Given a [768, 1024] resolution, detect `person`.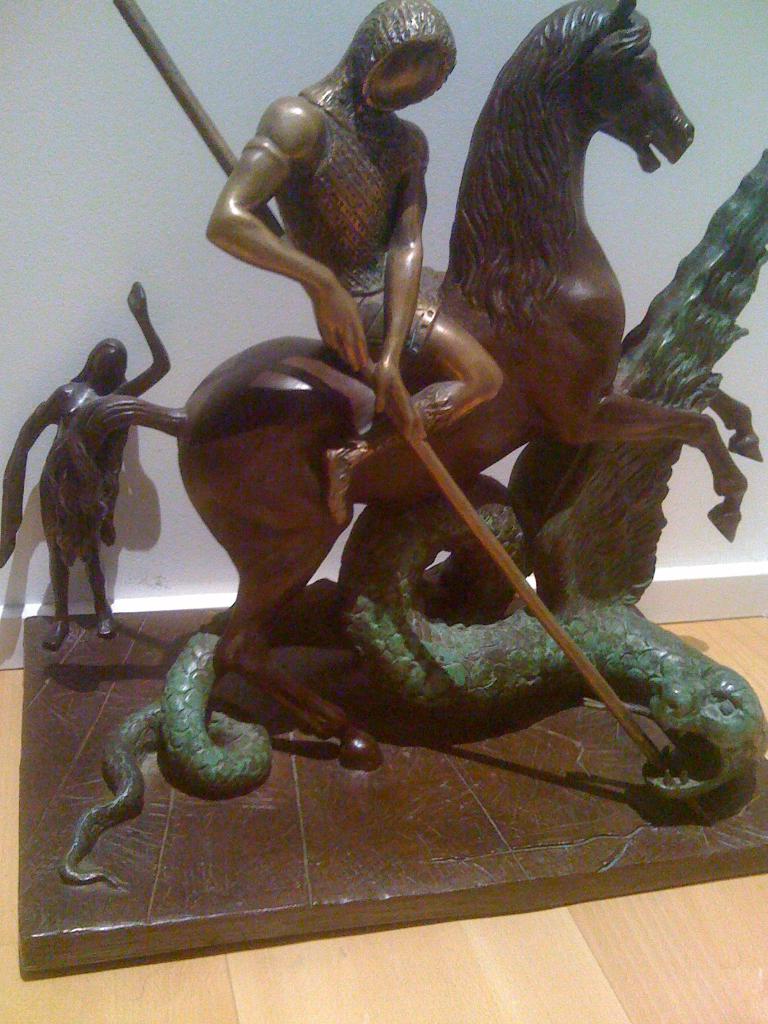
{"left": 20, "top": 259, "right": 212, "bottom": 674}.
